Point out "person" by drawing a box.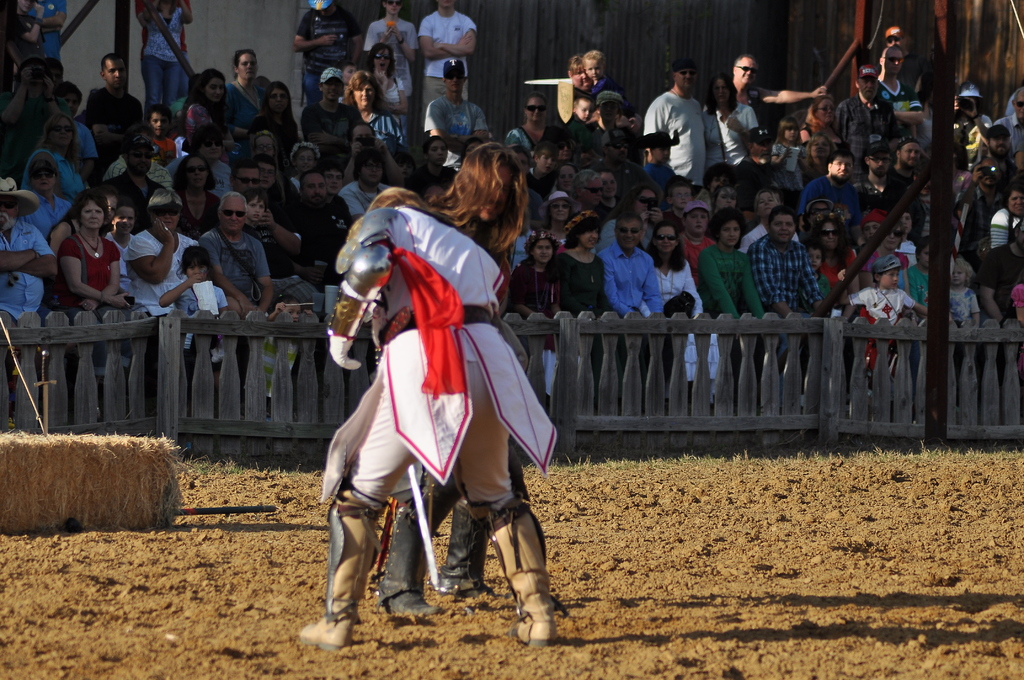
(893,234,931,344).
